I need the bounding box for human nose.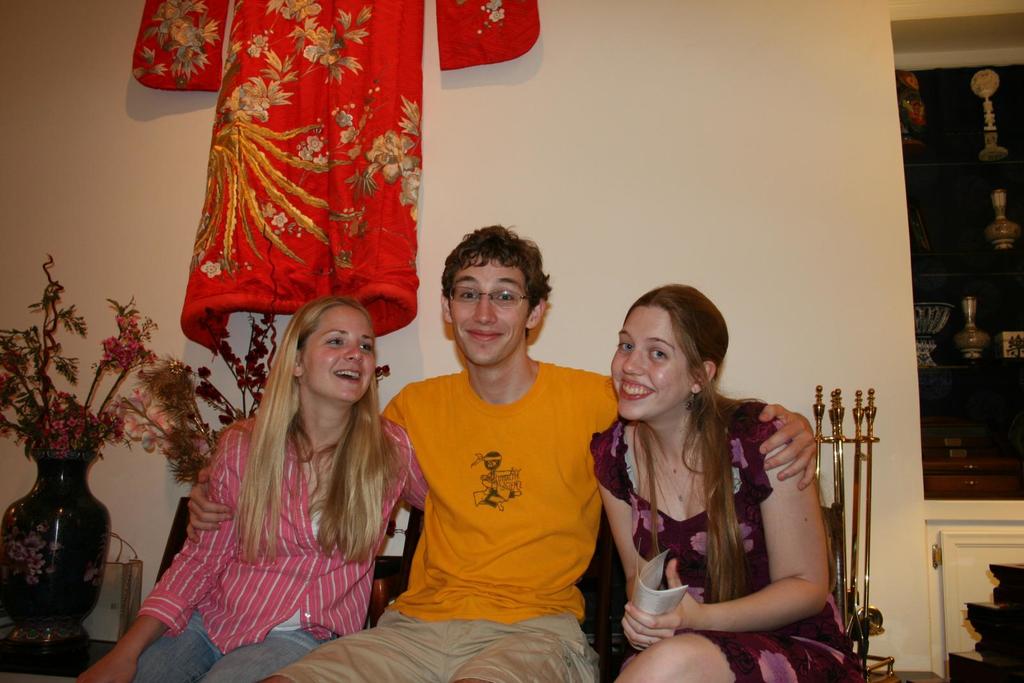
Here it is: bbox(472, 293, 498, 325).
